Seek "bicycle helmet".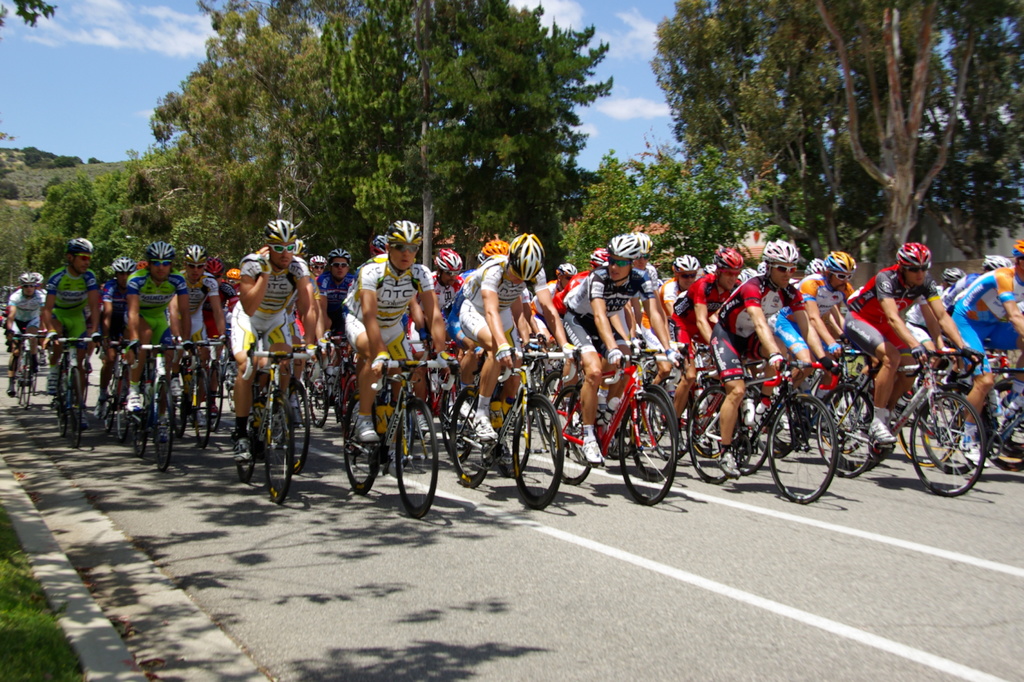
Rect(669, 253, 691, 271).
